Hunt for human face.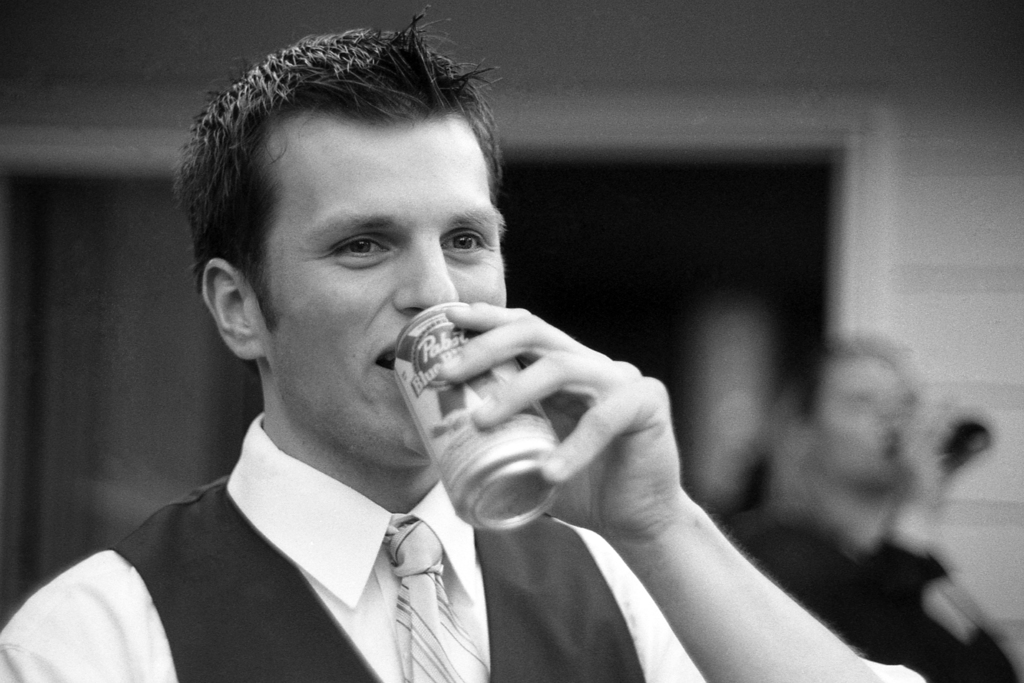
Hunted down at [left=204, top=114, right=514, bottom=481].
